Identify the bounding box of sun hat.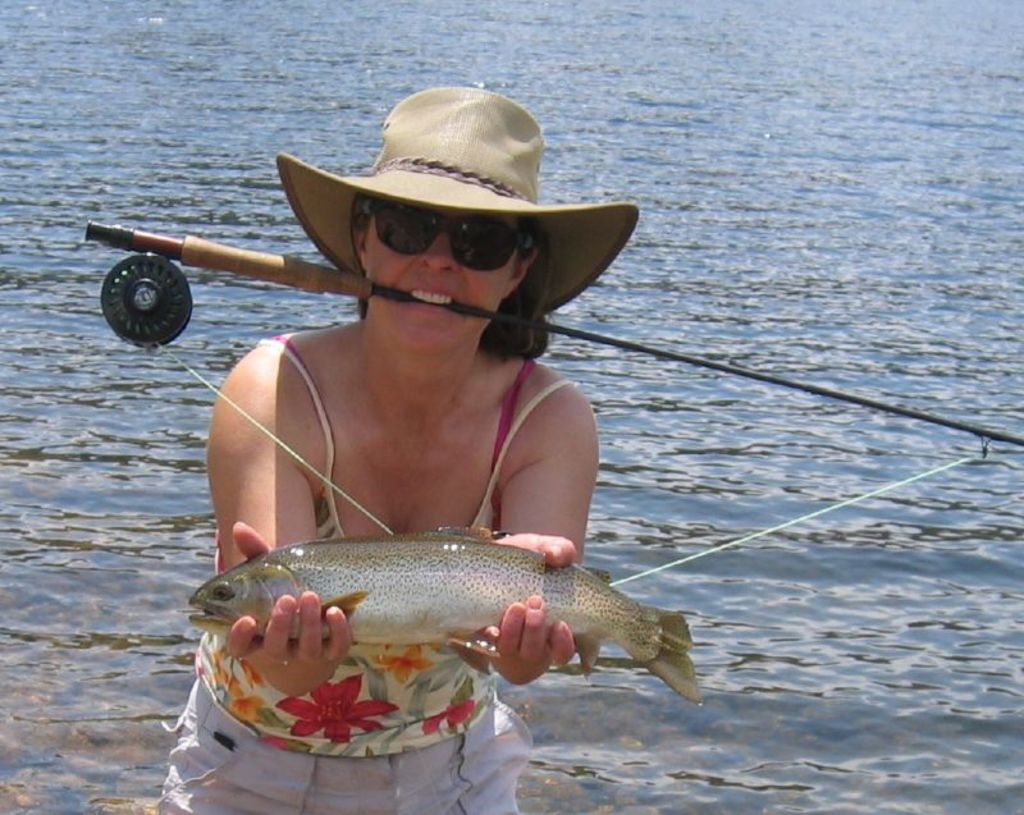
[left=268, top=87, right=648, bottom=331].
